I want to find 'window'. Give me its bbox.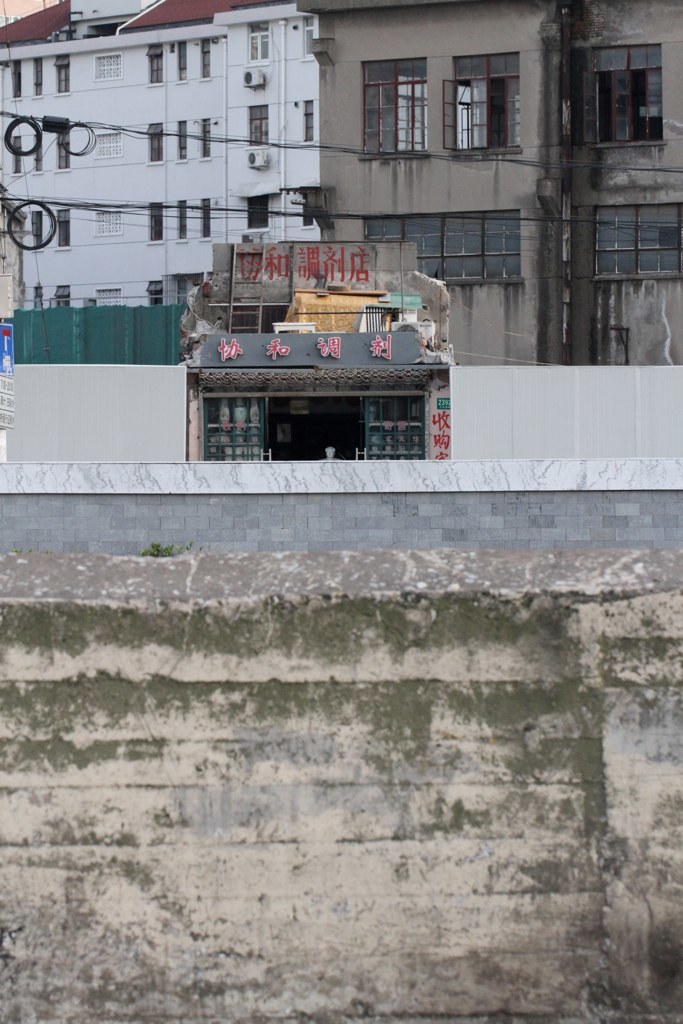
crop(150, 196, 162, 250).
